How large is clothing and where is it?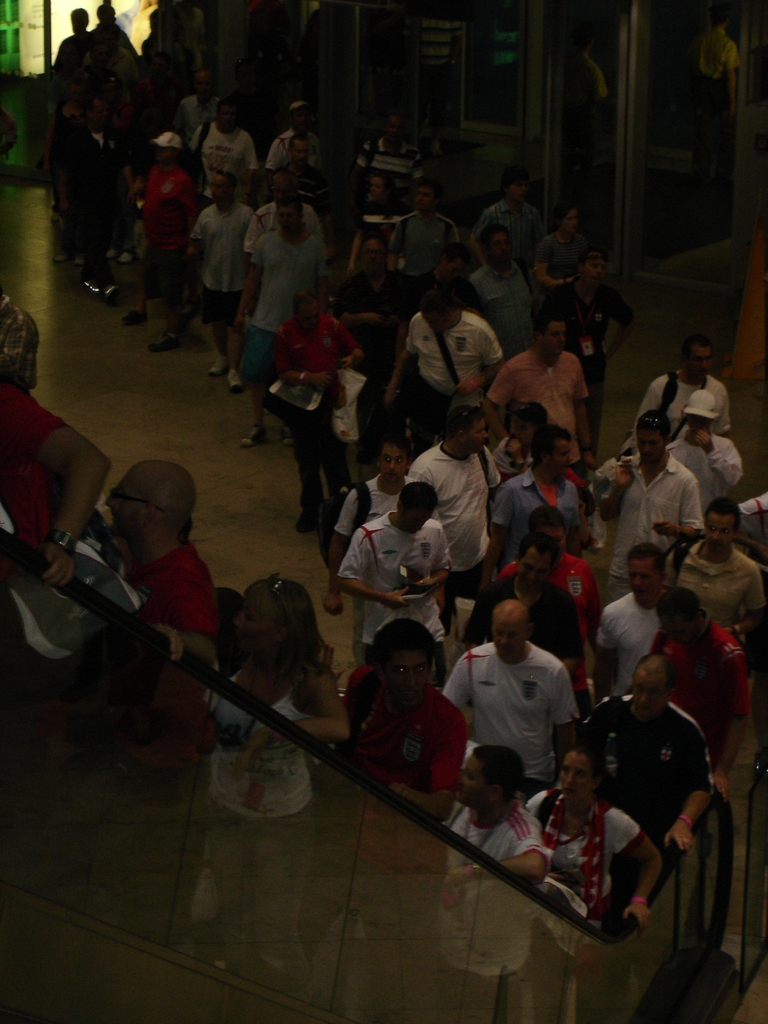
Bounding box: left=732, top=488, right=765, bottom=519.
